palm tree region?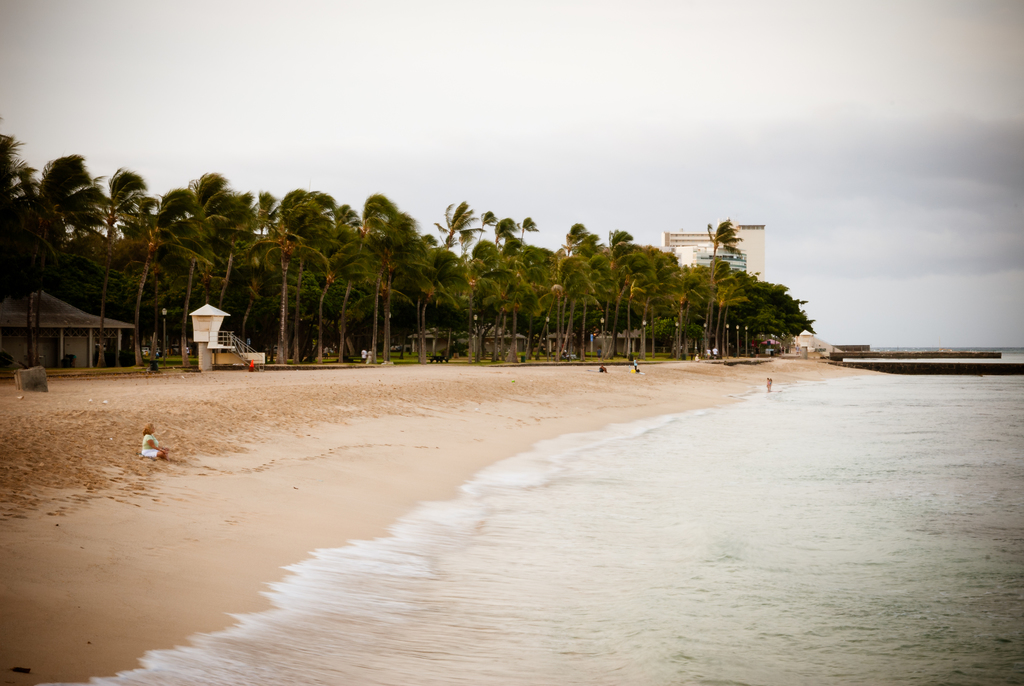
{"left": 731, "top": 266, "right": 786, "bottom": 352}
